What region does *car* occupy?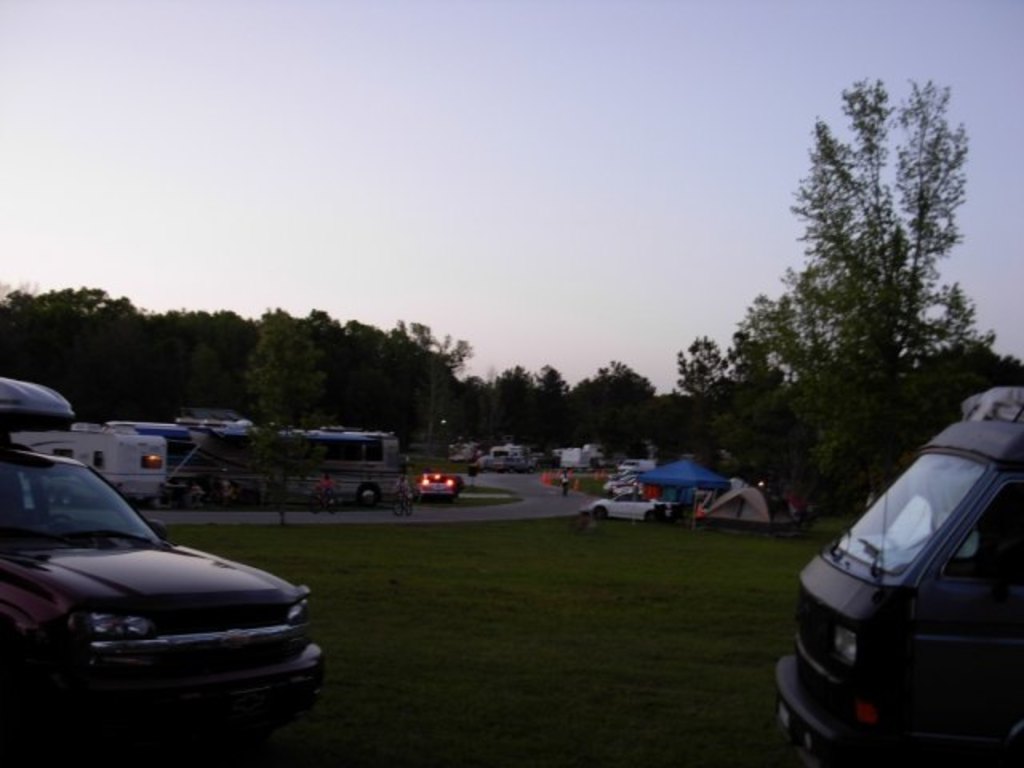
413, 467, 466, 504.
